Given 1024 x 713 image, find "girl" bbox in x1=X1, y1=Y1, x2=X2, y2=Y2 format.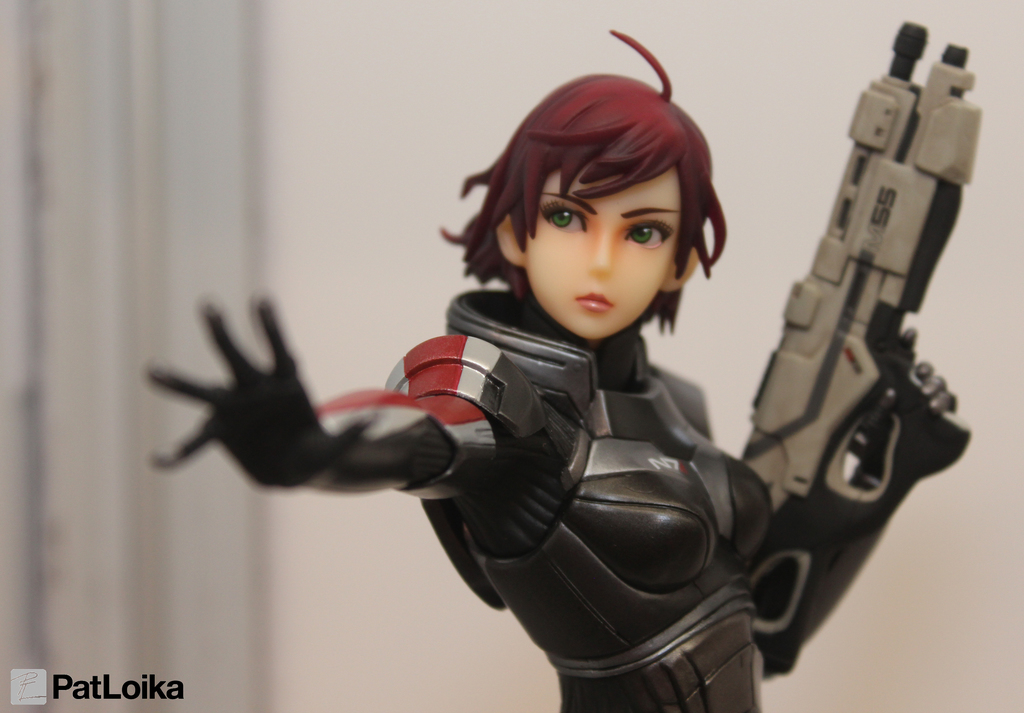
x1=126, y1=20, x2=979, y2=712.
